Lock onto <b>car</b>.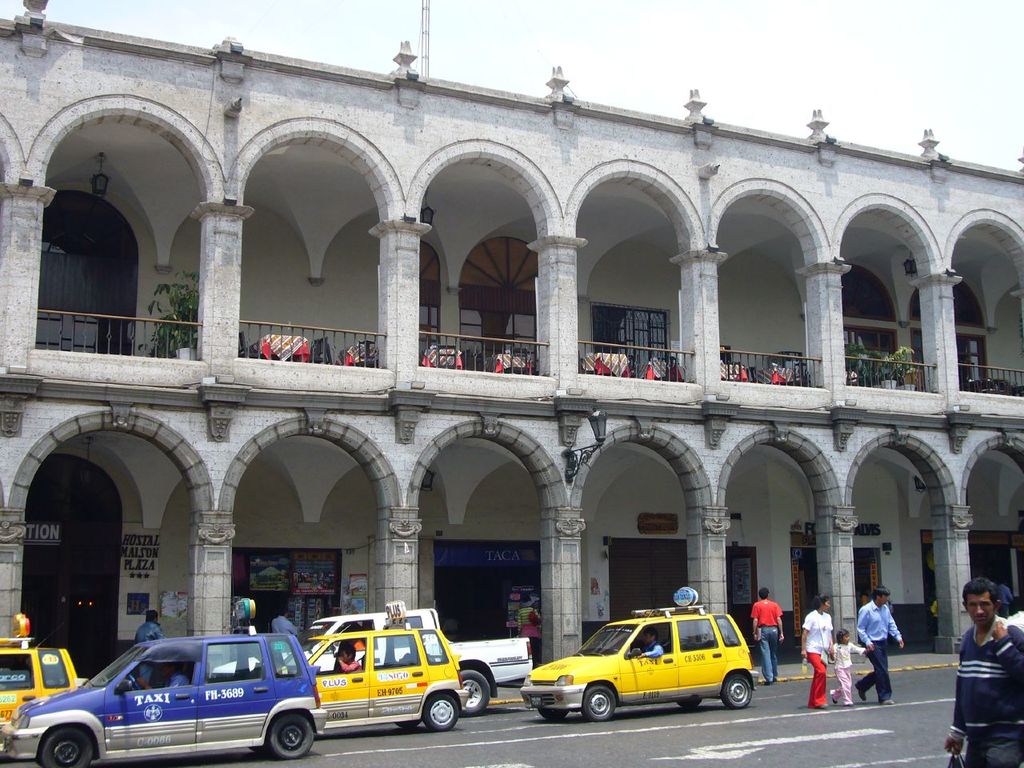
Locked: pyautogui.locateOnScreen(0, 631, 80, 762).
